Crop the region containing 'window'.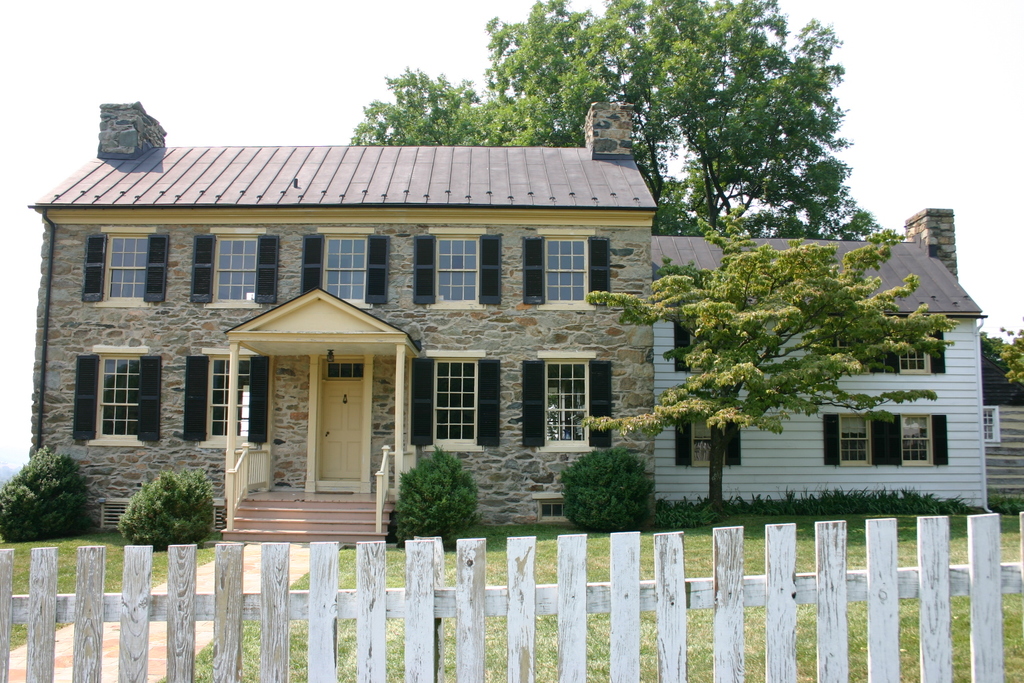
Crop region: {"x1": 827, "y1": 333, "x2": 885, "y2": 381}.
